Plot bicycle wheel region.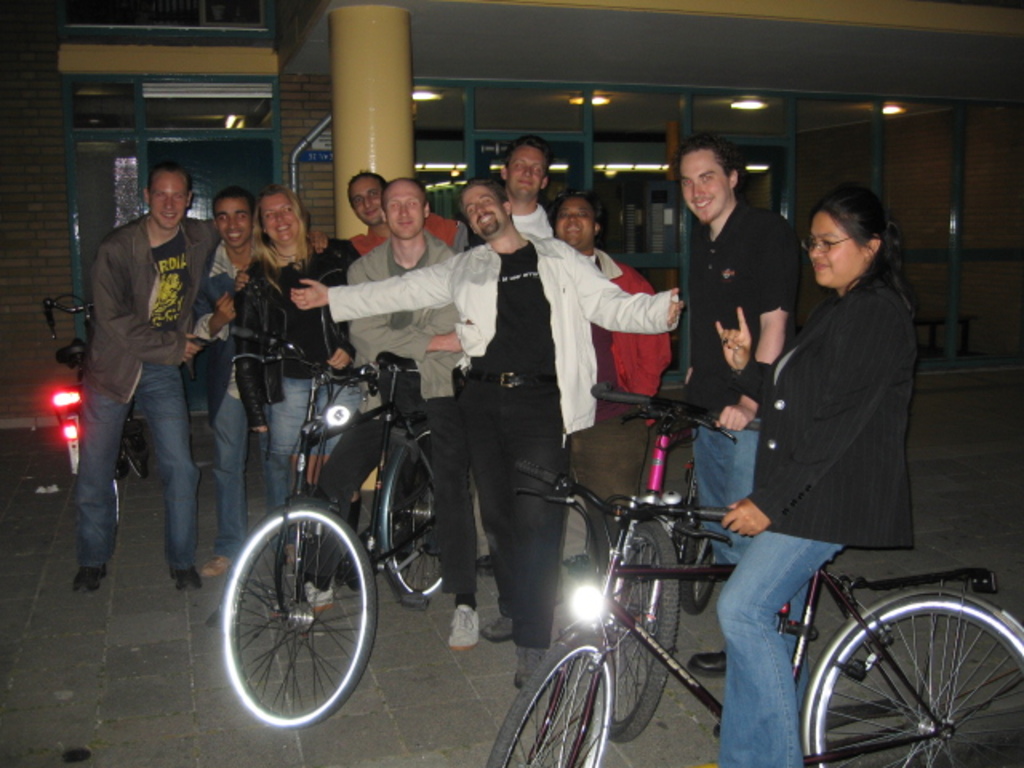
Plotted at select_region(483, 621, 613, 766).
